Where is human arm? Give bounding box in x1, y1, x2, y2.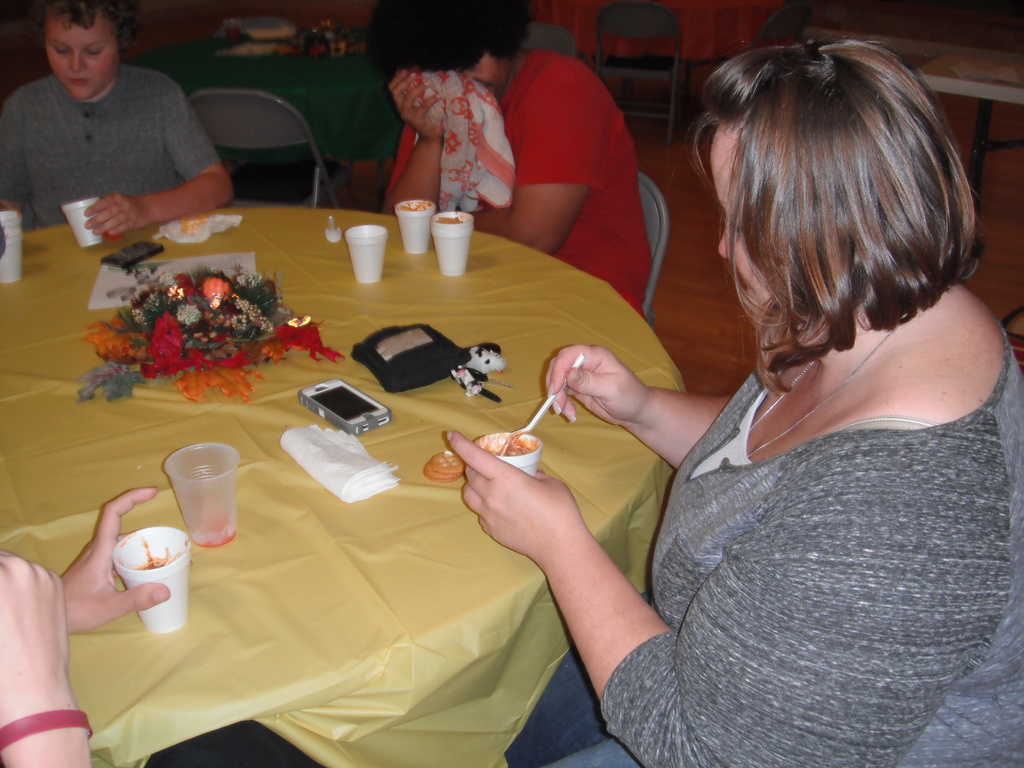
486, 60, 598, 246.
